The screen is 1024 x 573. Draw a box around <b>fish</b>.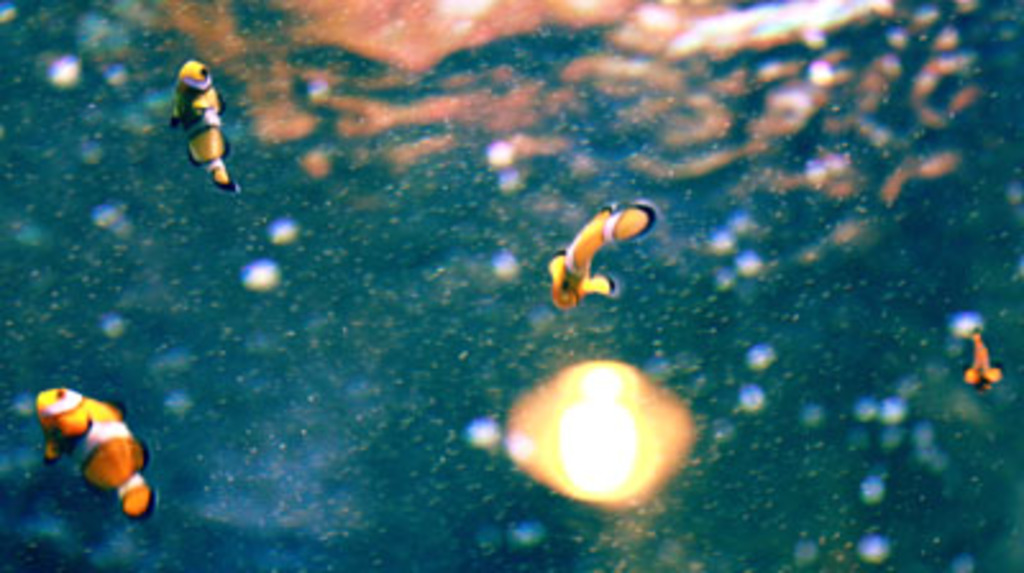
bbox=(968, 327, 1006, 394).
